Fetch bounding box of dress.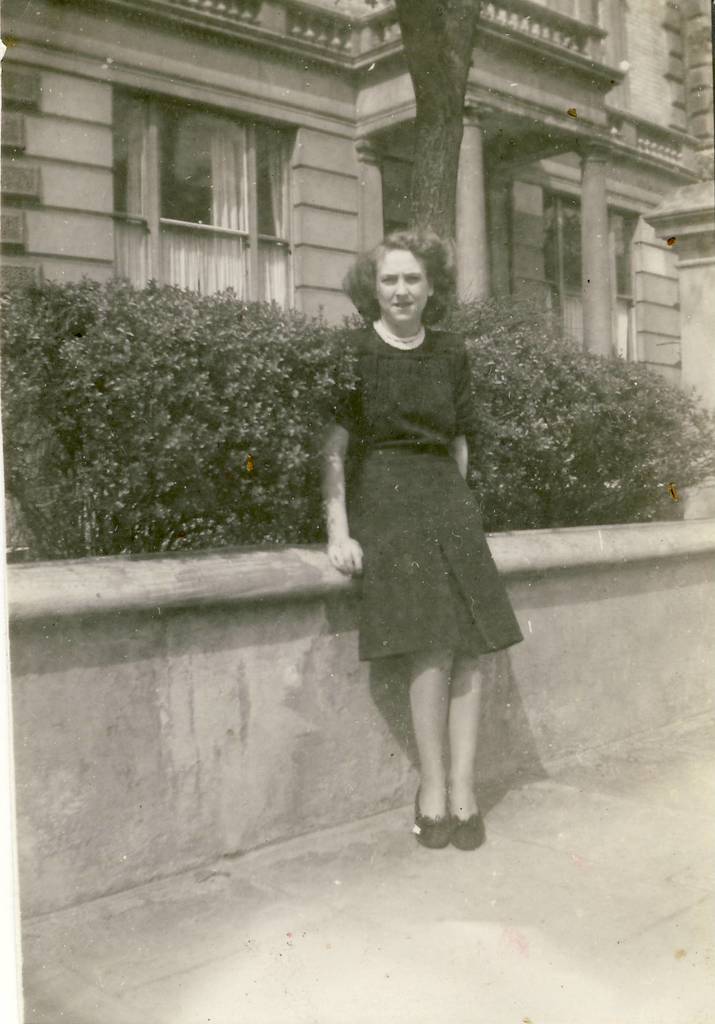
Bbox: x1=311, y1=324, x2=518, y2=659.
